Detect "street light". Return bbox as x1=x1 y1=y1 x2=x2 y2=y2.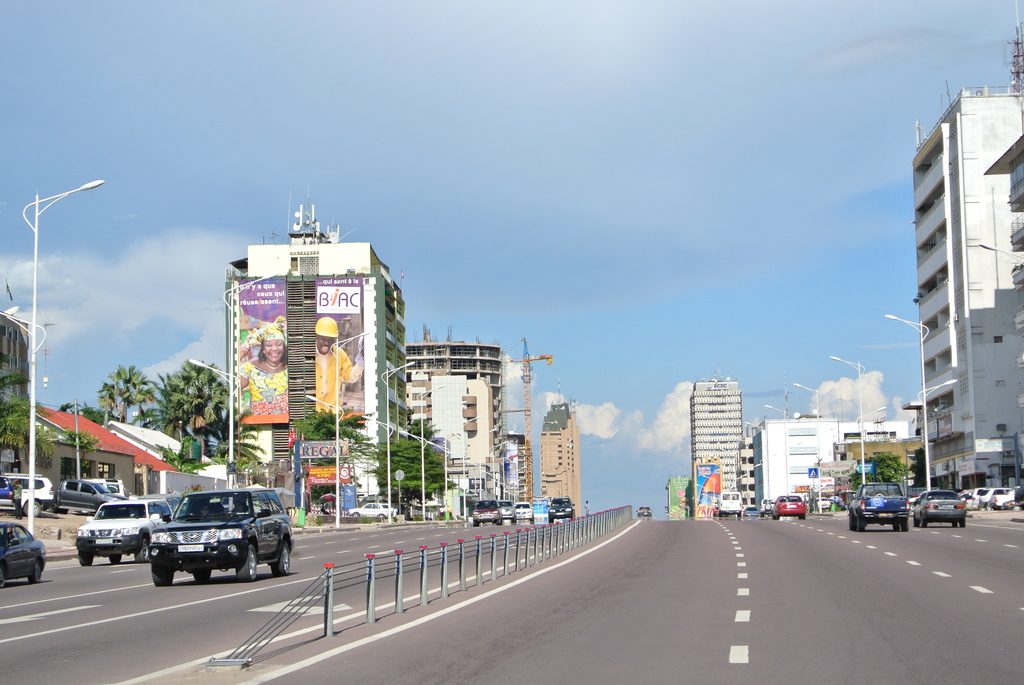
x1=741 y1=420 x2=777 y2=520.
